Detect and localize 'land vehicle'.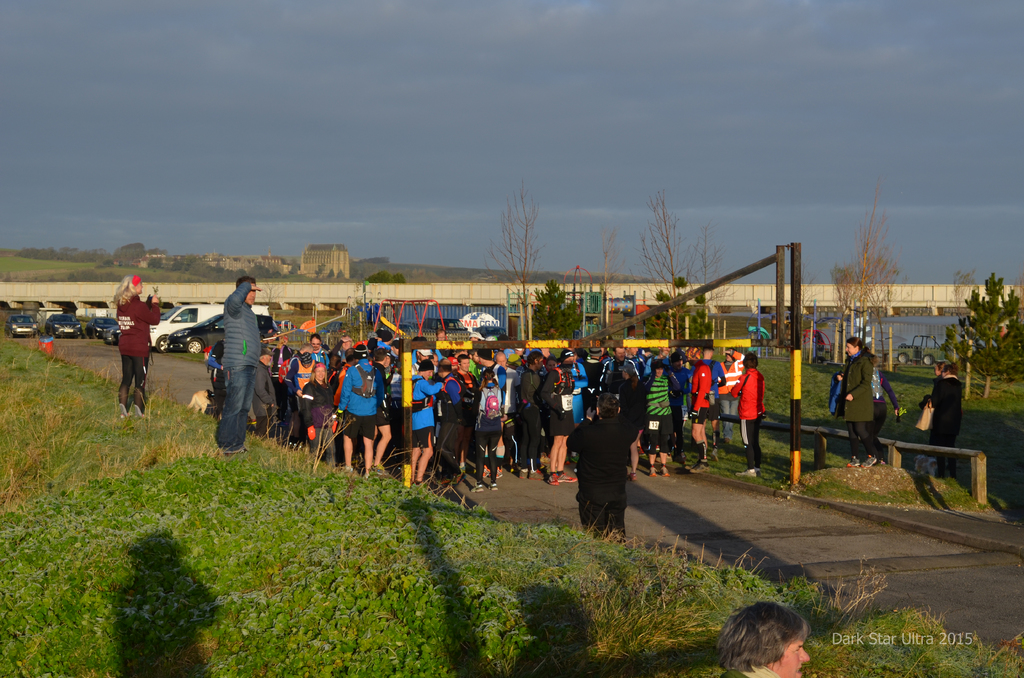
Localized at locate(166, 315, 271, 351).
